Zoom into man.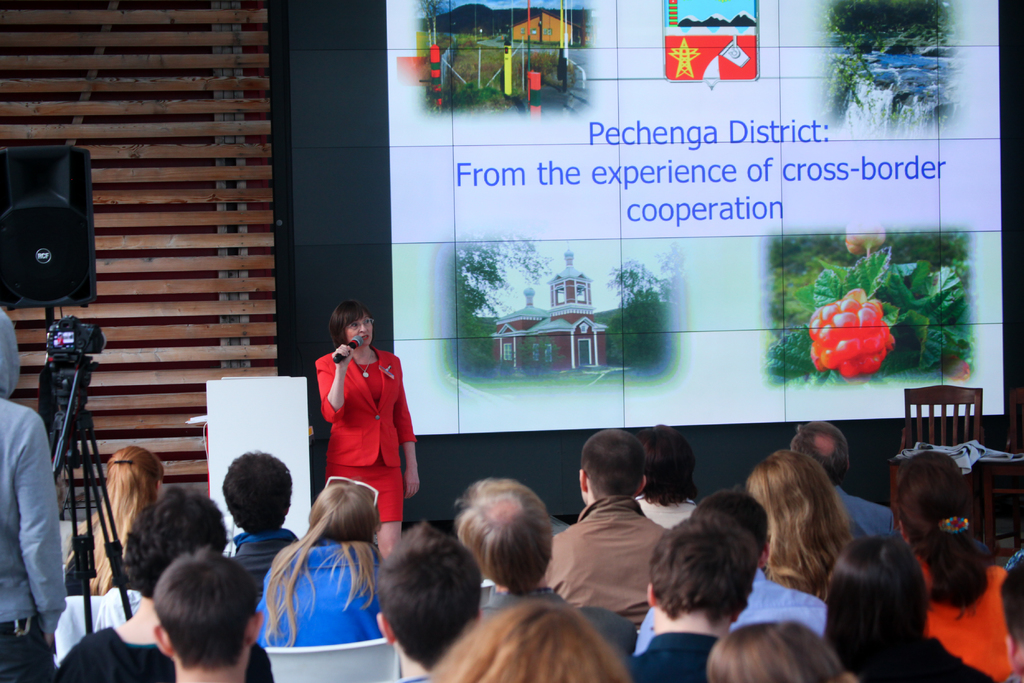
Zoom target: bbox=[457, 474, 562, 623].
